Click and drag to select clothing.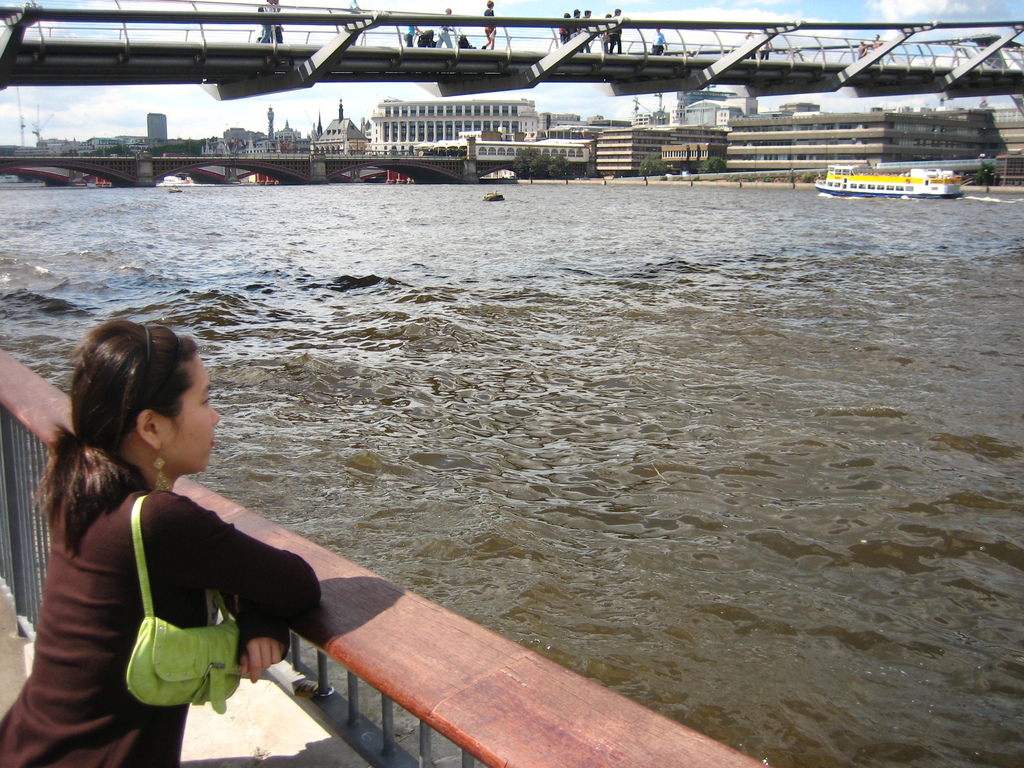
Selection: BBox(651, 34, 662, 54).
